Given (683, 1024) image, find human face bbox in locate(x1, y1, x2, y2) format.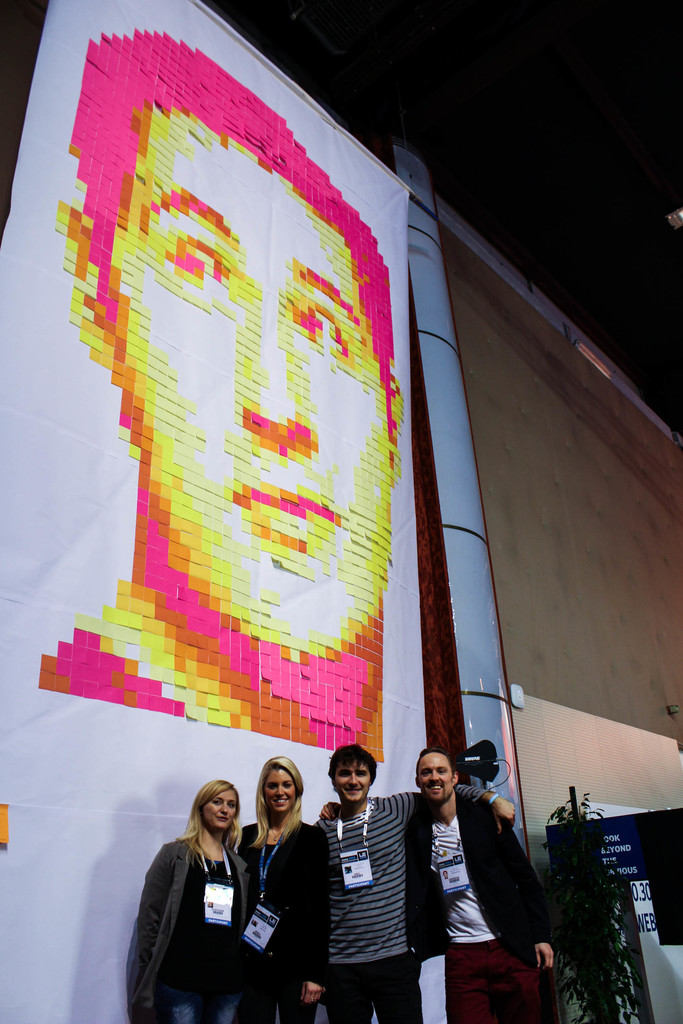
locate(416, 754, 454, 804).
